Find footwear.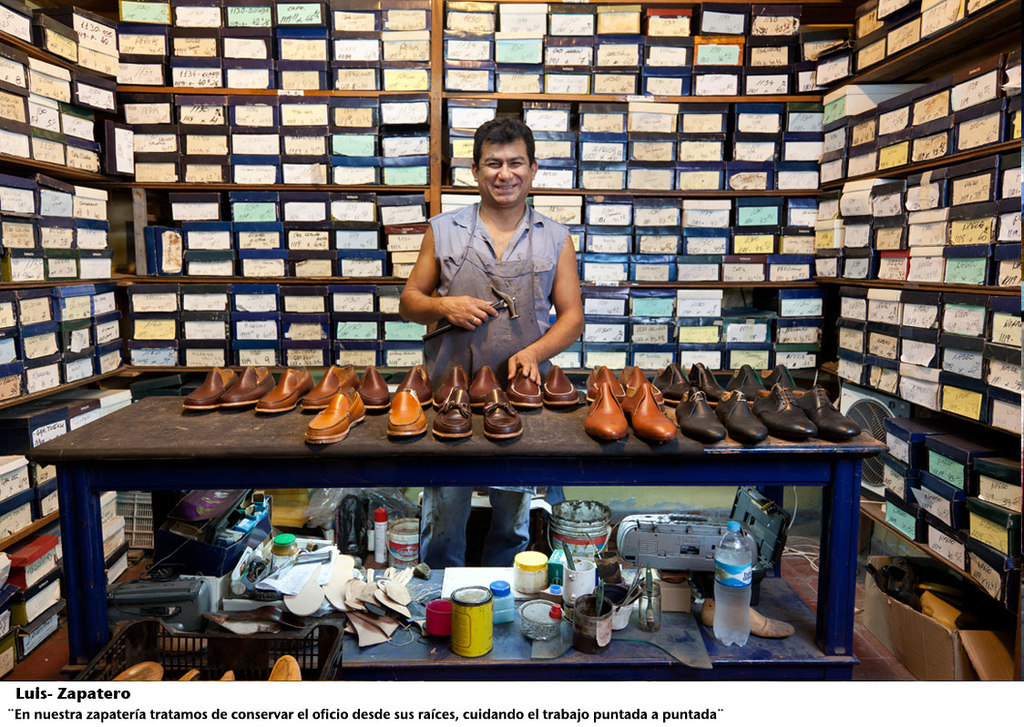
431, 384, 474, 437.
